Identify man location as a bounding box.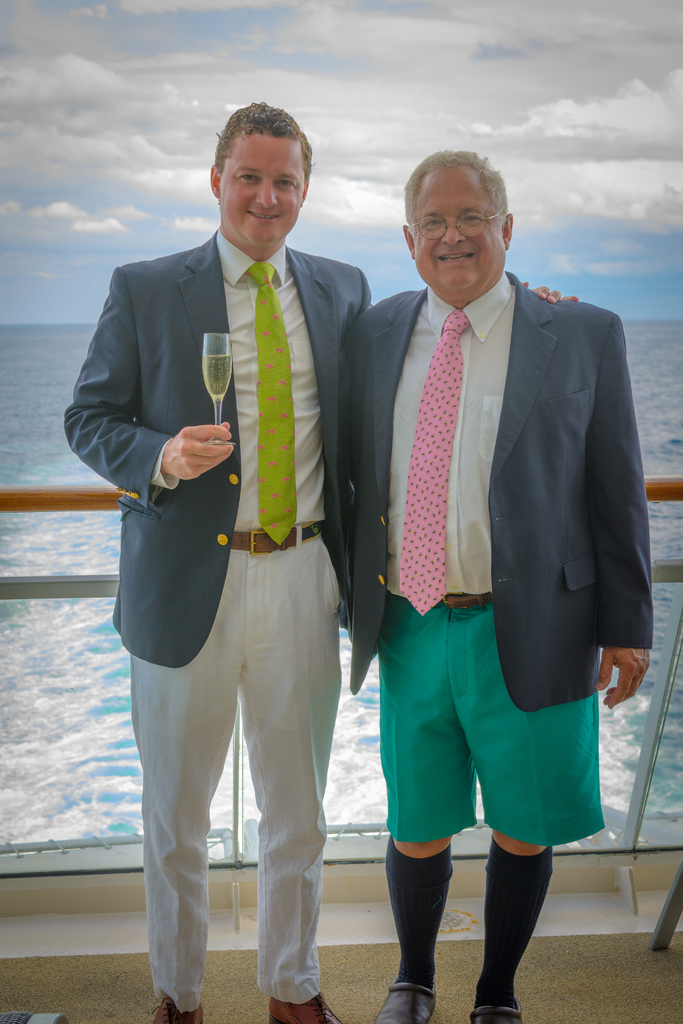
[345, 147, 655, 1023].
